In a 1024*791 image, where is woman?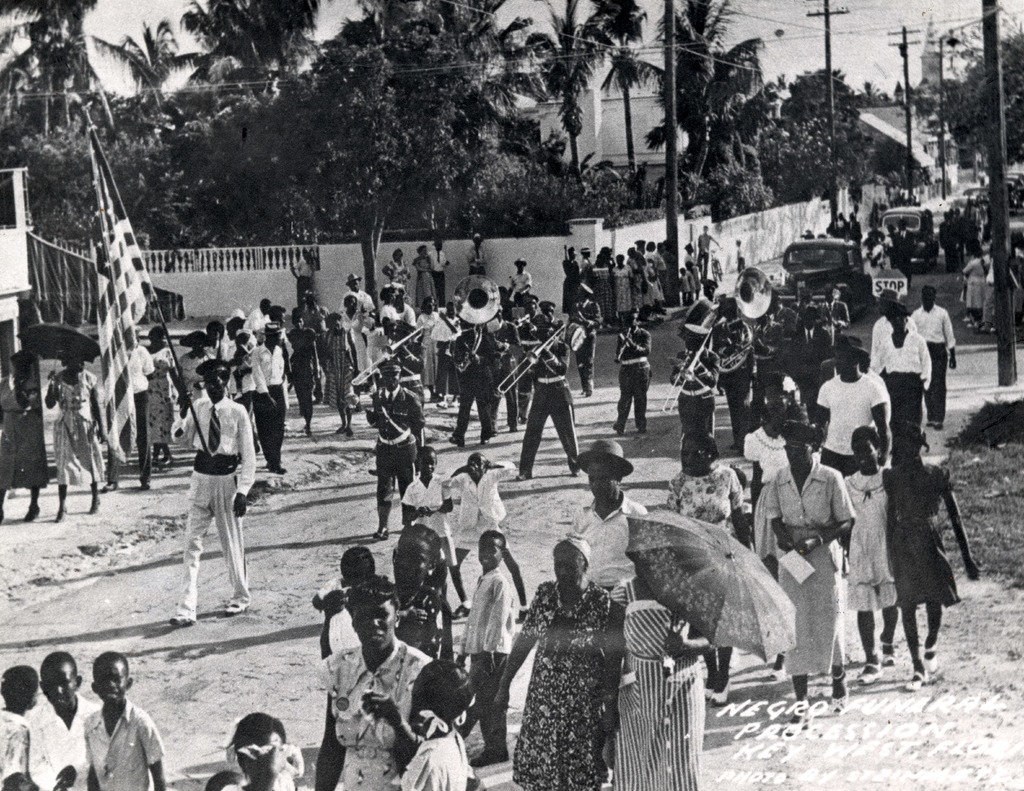
(322, 311, 364, 442).
